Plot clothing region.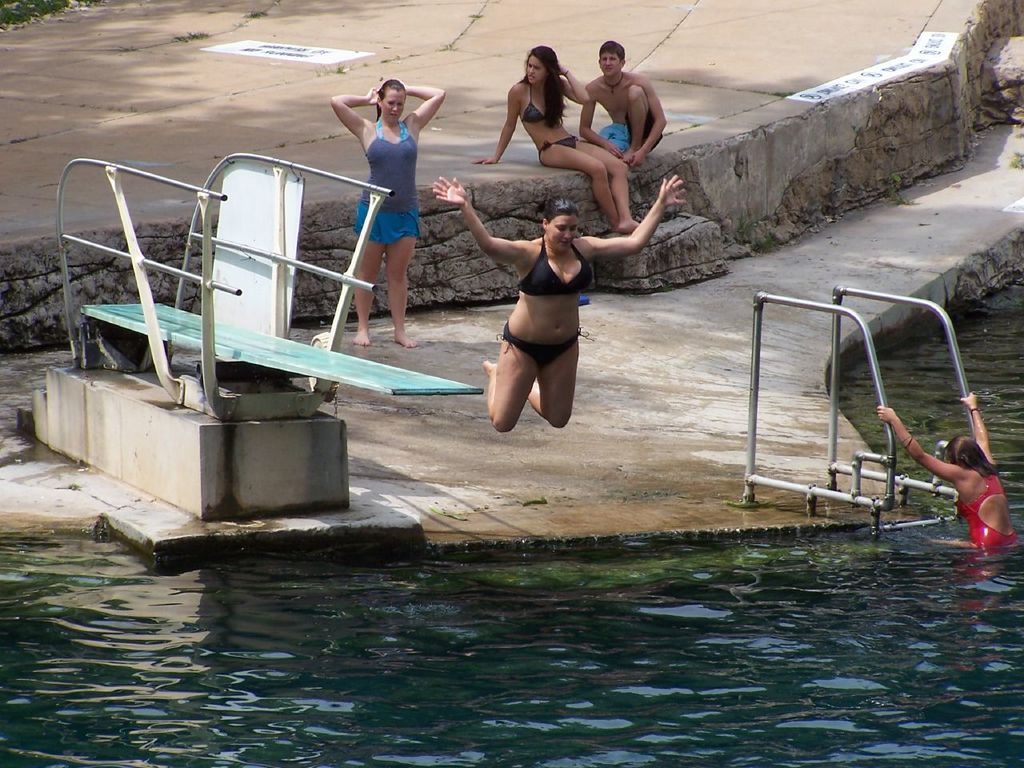
Plotted at crop(599, 104, 667, 162).
